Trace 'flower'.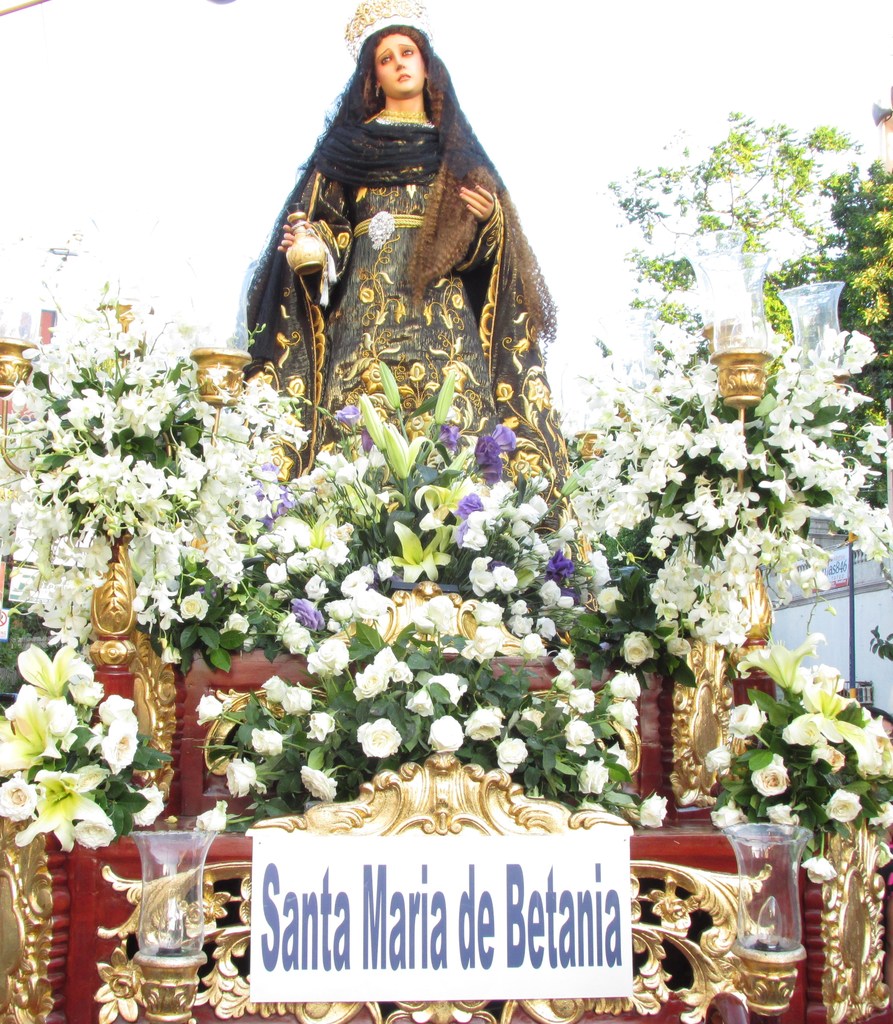
Traced to [x1=791, y1=662, x2=812, y2=691].
